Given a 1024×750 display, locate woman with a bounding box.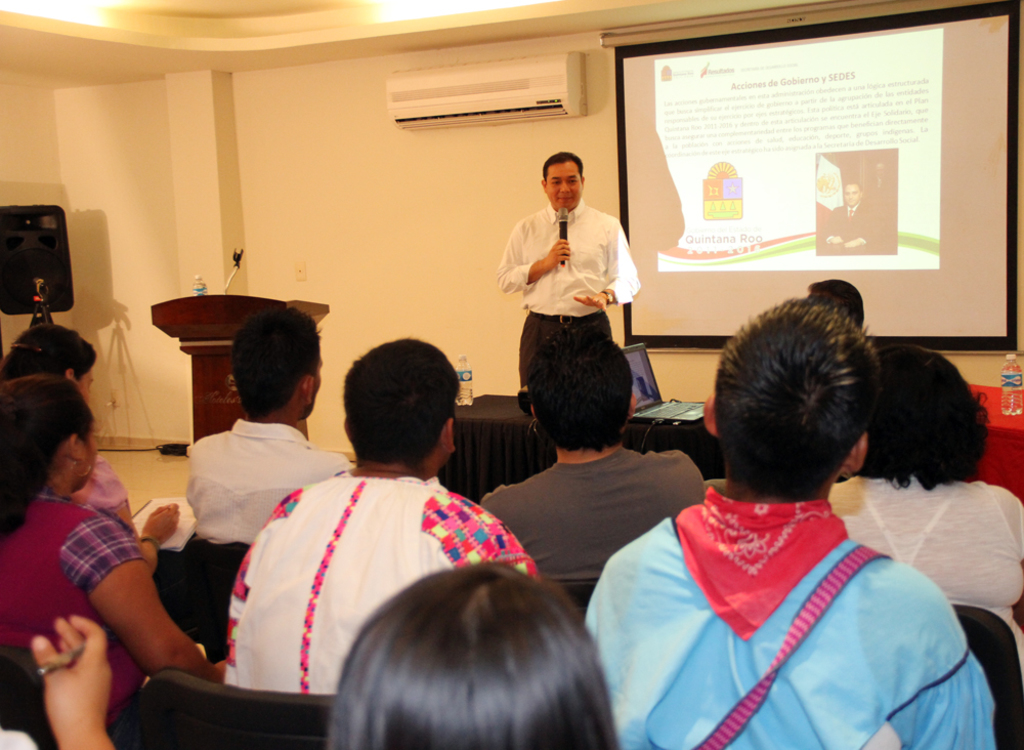
Located: select_region(483, 323, 712, 610).
